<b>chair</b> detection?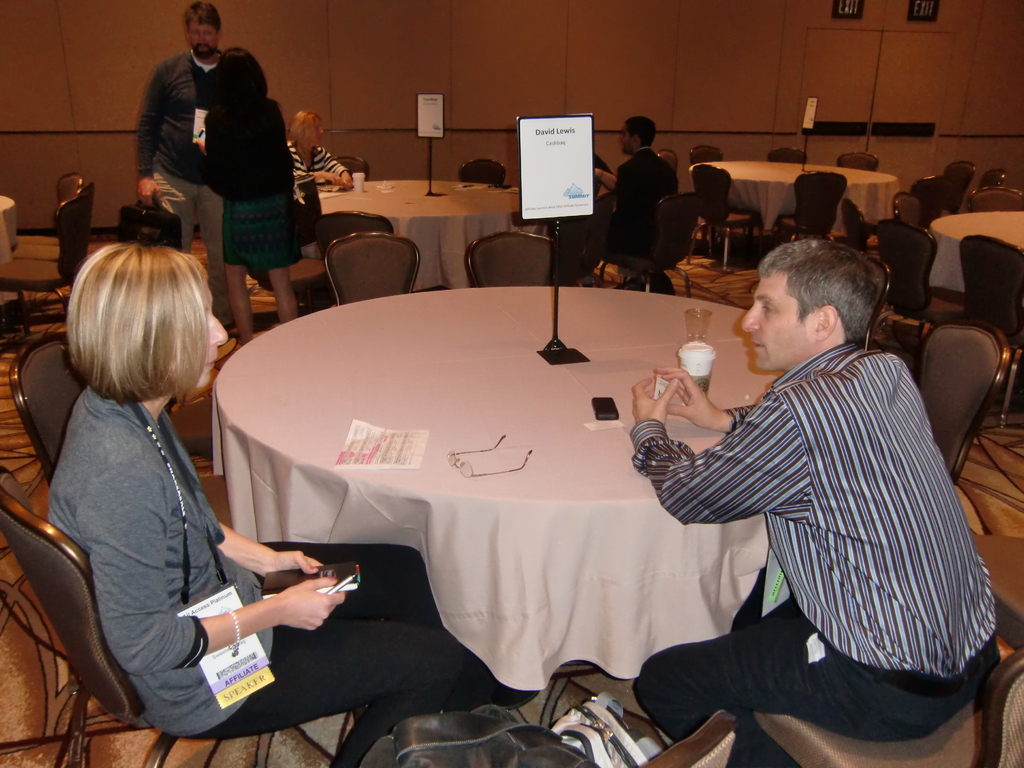
x1=0 y1=470 x2=303 y2=767
